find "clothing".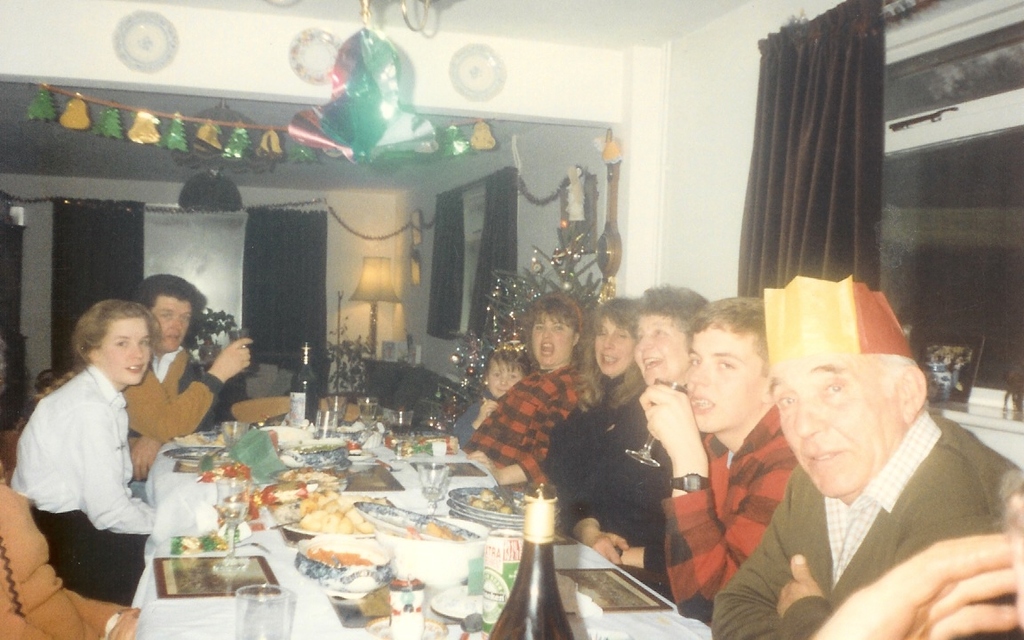
[left=468, top=356, right=583, bottom=489].
